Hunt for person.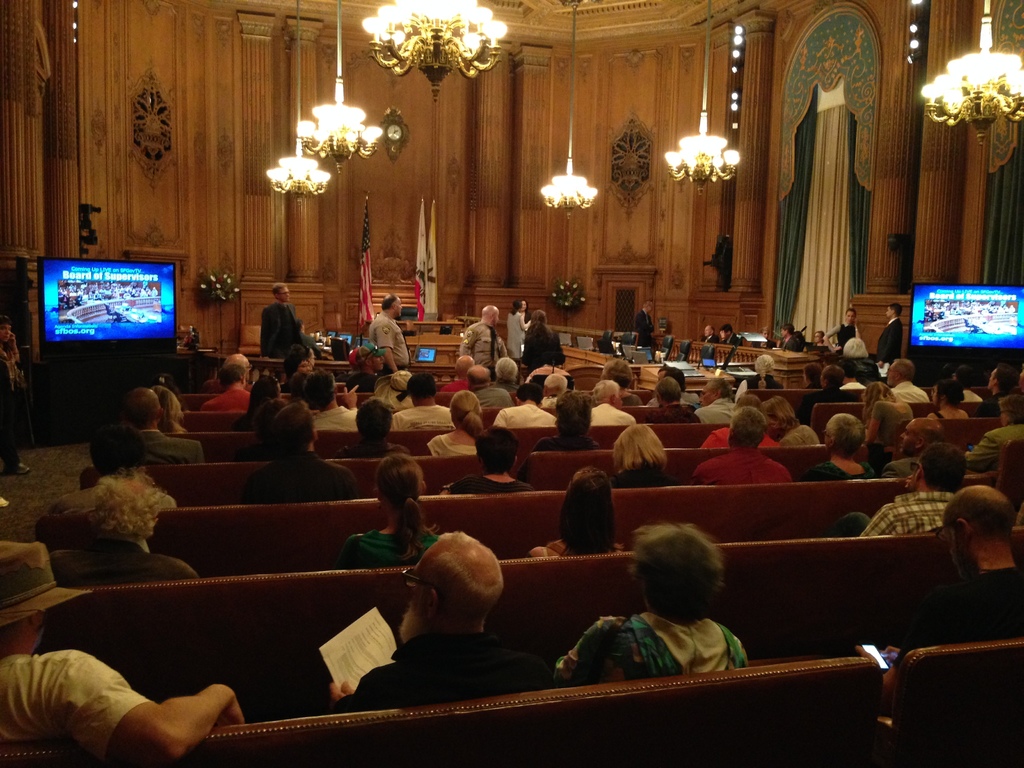
Hunted down at 51 473 202 586.
